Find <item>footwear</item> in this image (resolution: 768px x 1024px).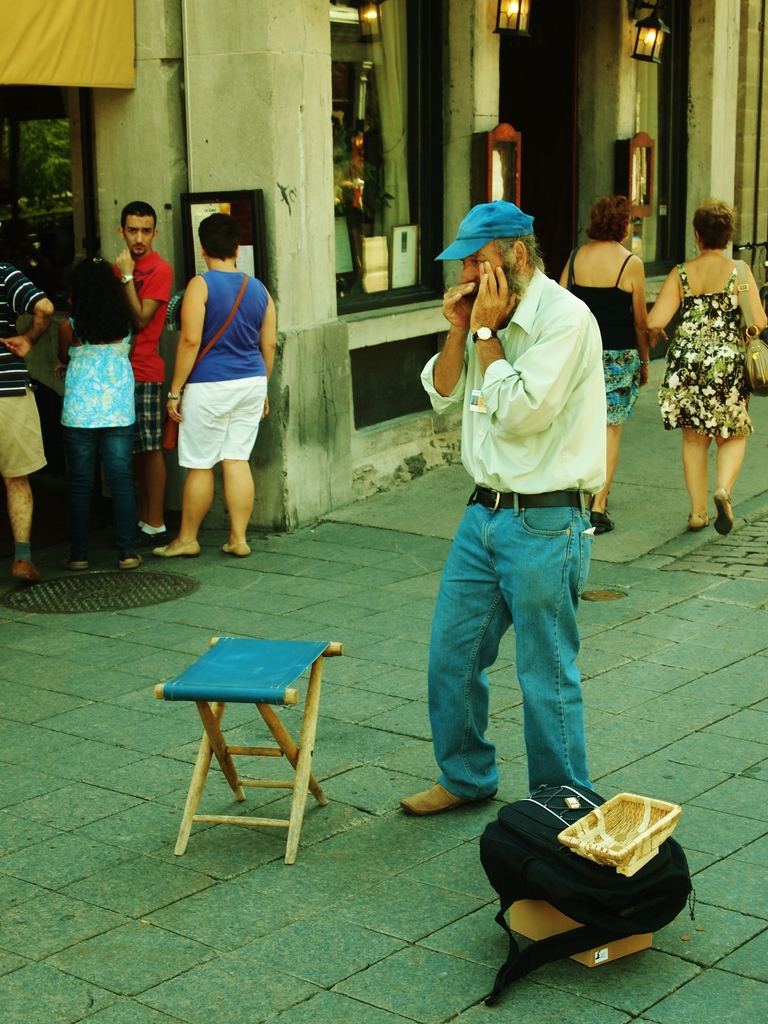
690, 511, 713, 534.
